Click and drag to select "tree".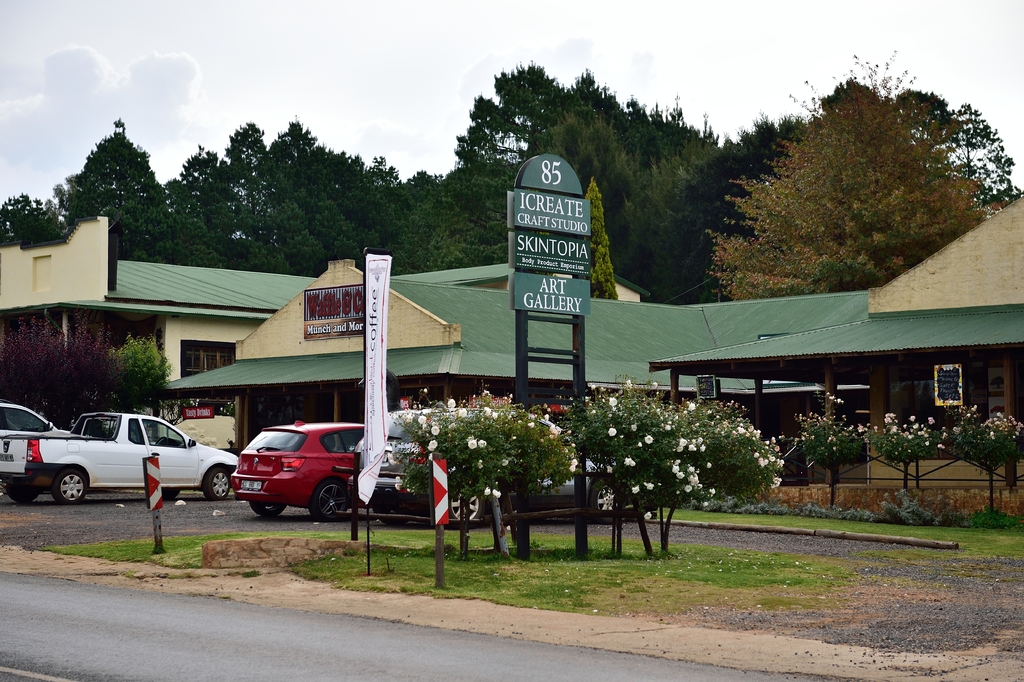
Selection: x1=0 y1=314 x2=111 y2=430.
